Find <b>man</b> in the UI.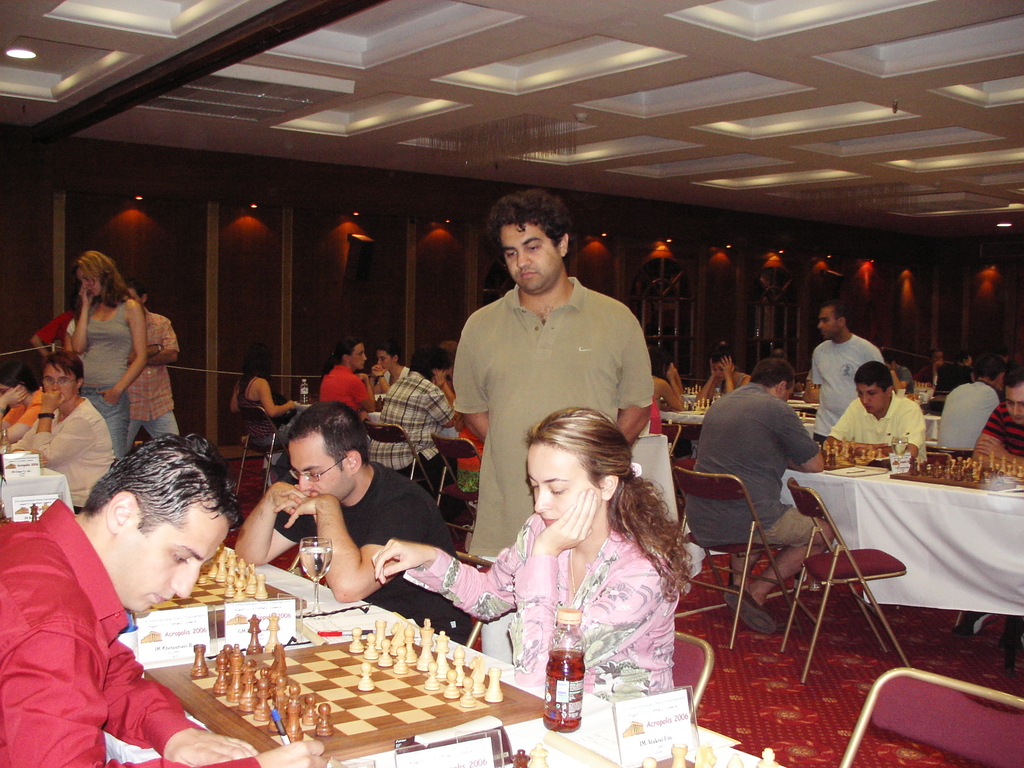
UI element at rect(0, 433, 340, 767).
